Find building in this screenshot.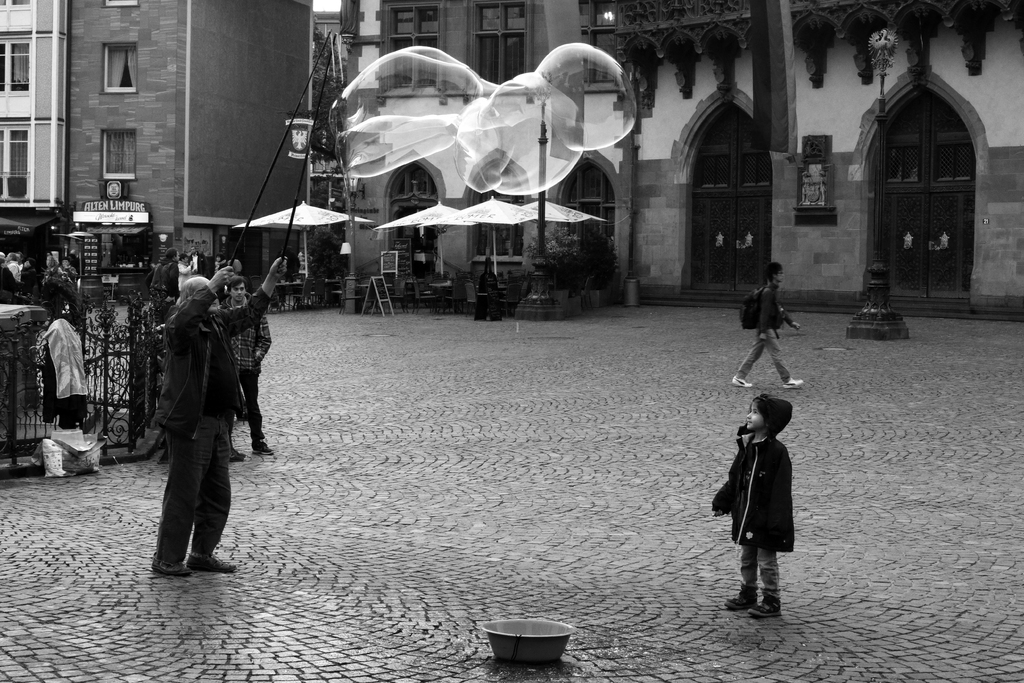
The bounding box for building is 342, 0, 1023, 305.
